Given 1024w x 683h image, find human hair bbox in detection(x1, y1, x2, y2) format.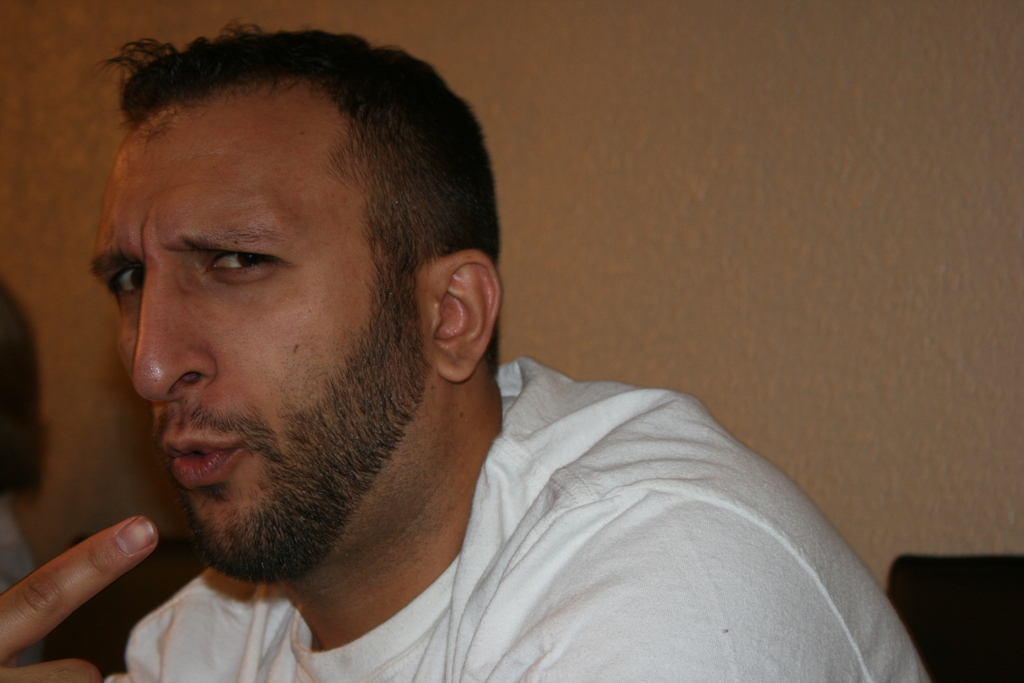
detection(97, 15, 500, 371).
